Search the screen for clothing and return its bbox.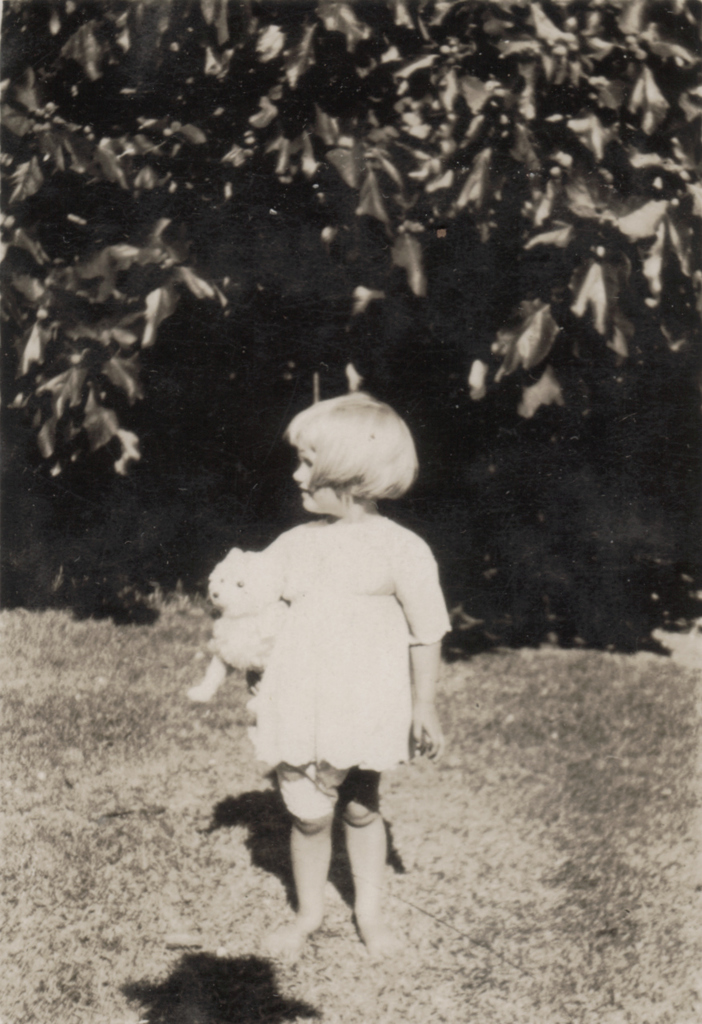
Found: bbox=(207, 458, 453, 808).
